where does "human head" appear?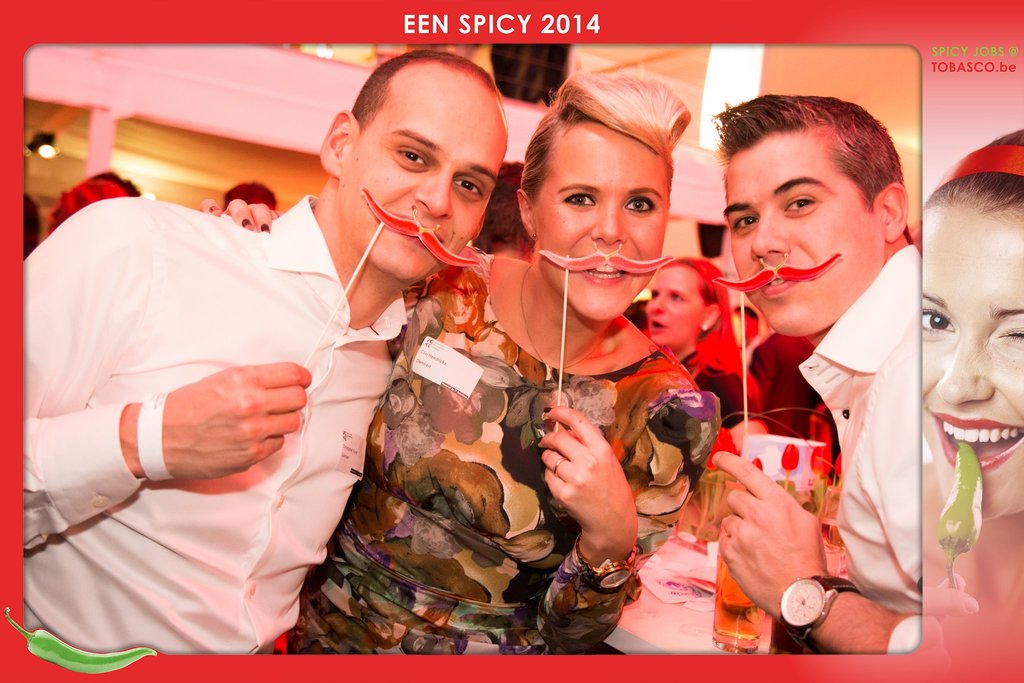
Appears at <region>45, 178, 136, 233</region>.
